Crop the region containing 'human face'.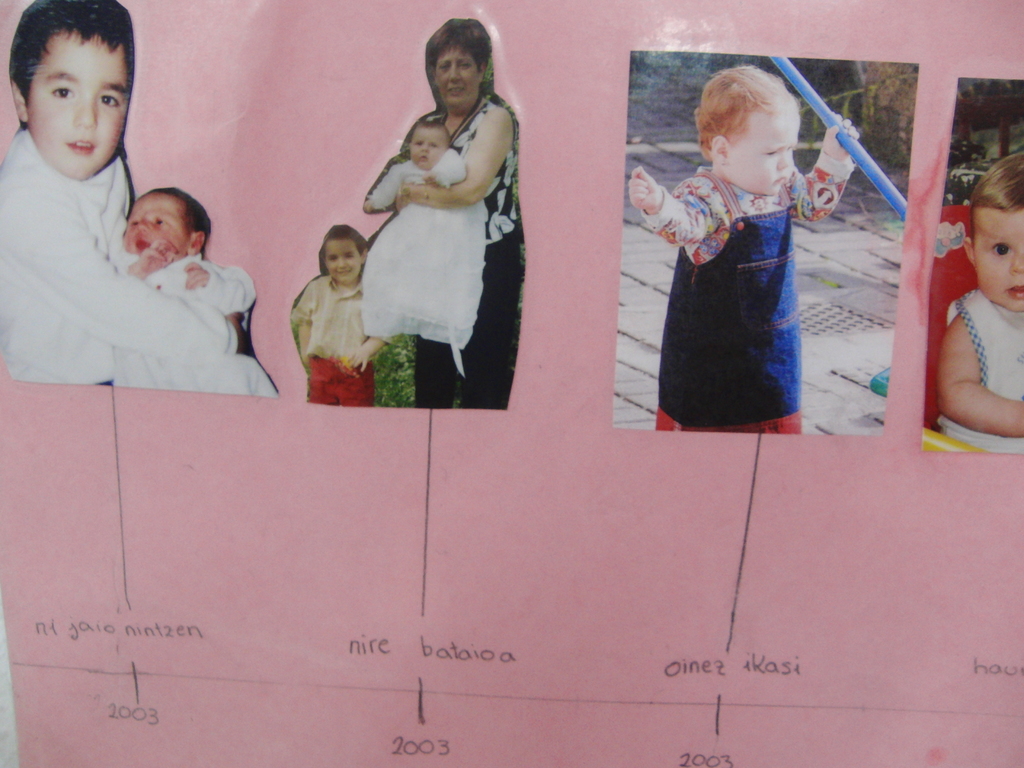
Crop region: {"left": 27, "top": 27, "right": 130, "bottom": 184}.
